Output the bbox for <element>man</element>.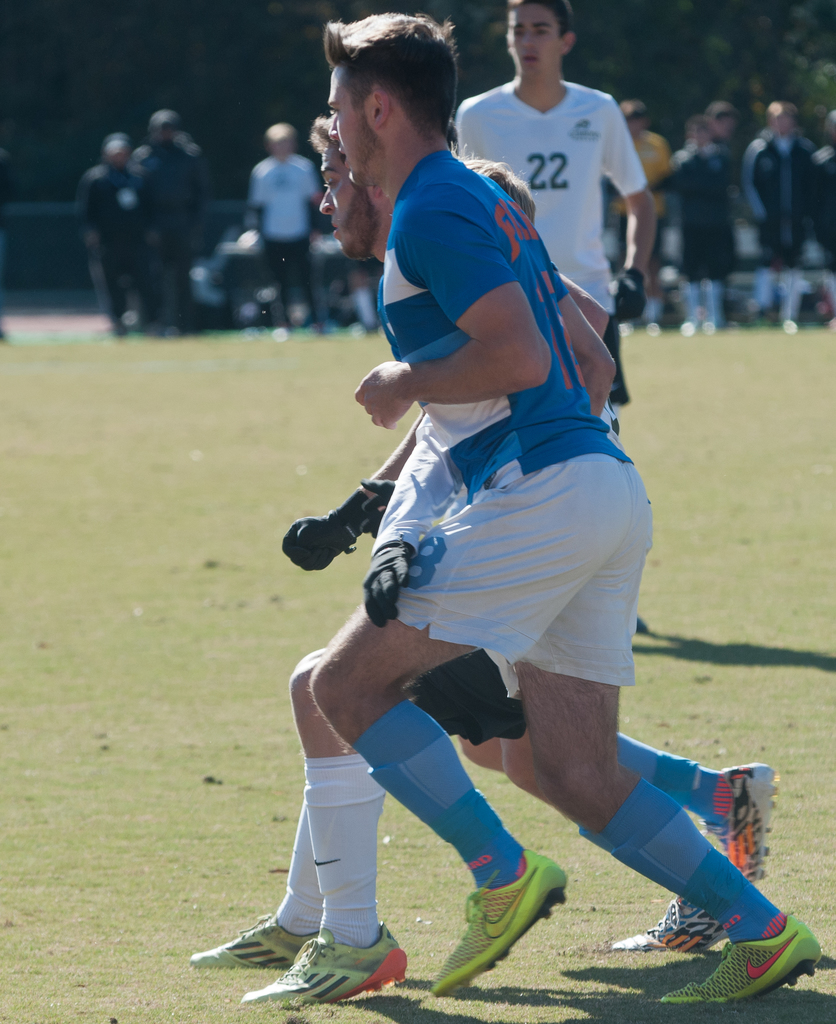
bbox=[187, 109, 785, 970].
